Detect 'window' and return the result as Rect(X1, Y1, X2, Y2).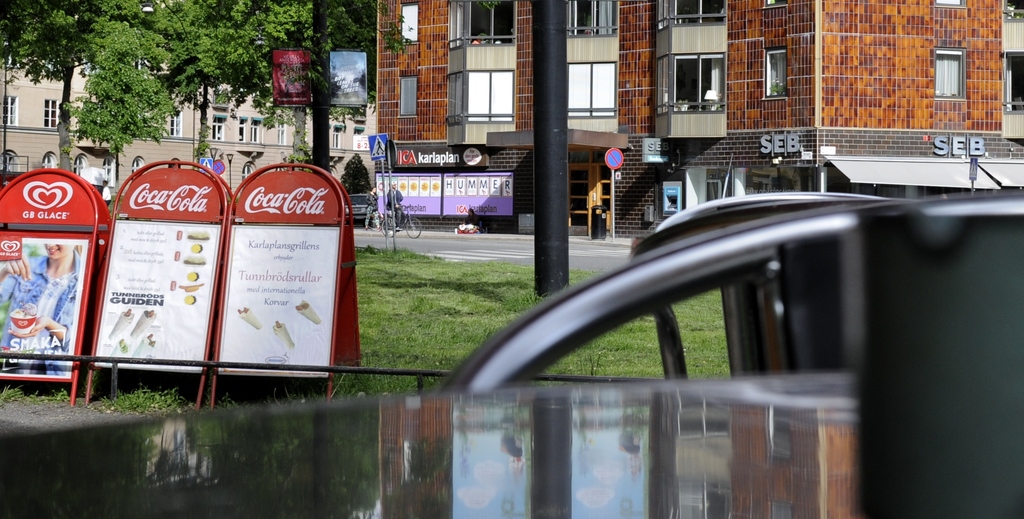
Rect(399, 3, 420, 42).
